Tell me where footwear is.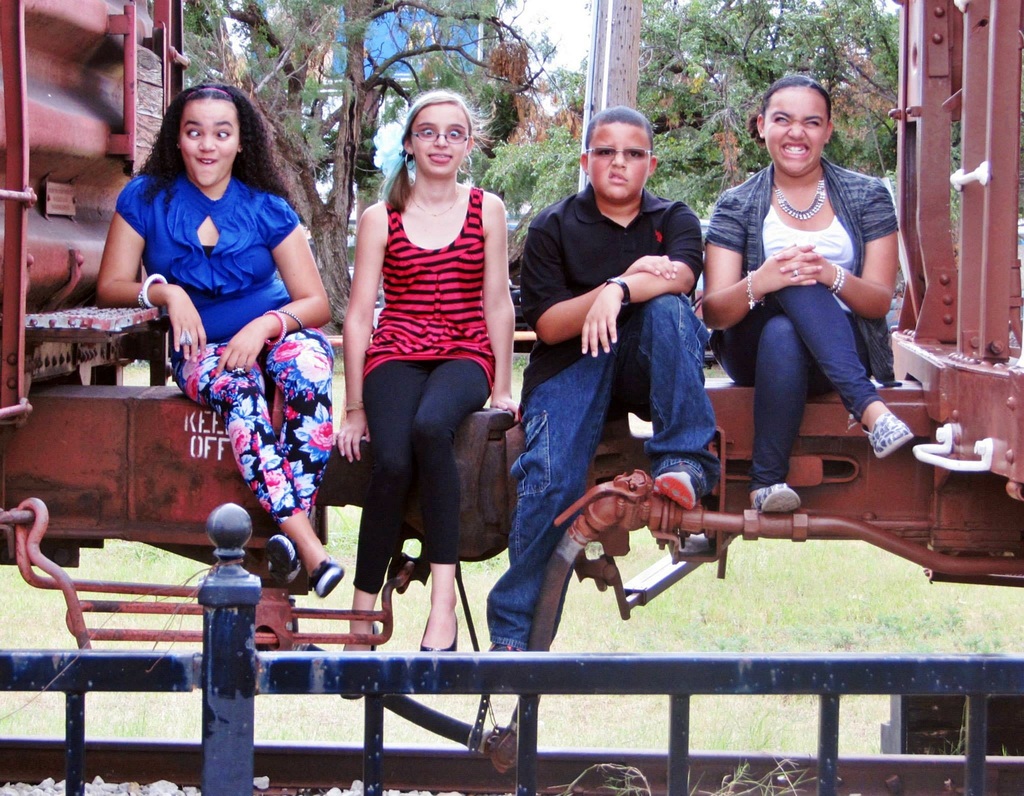
footwear is at [left=753, top=478, right=804, bottom=513].
